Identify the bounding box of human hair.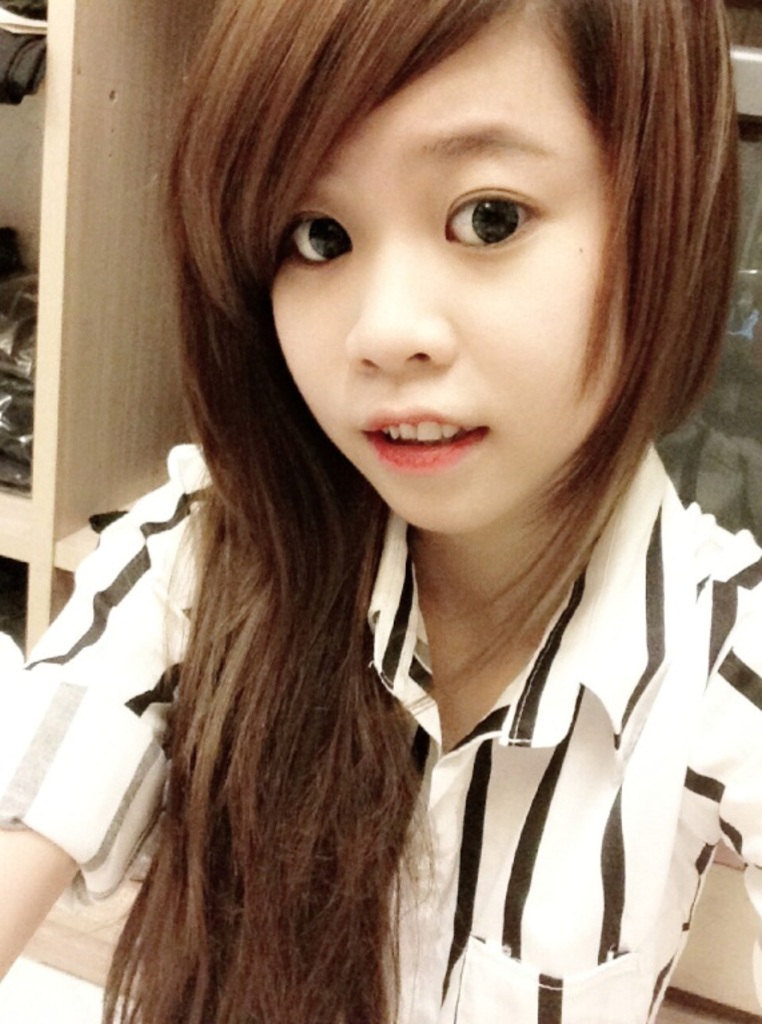
select_region(81, 0, 711, 862).
